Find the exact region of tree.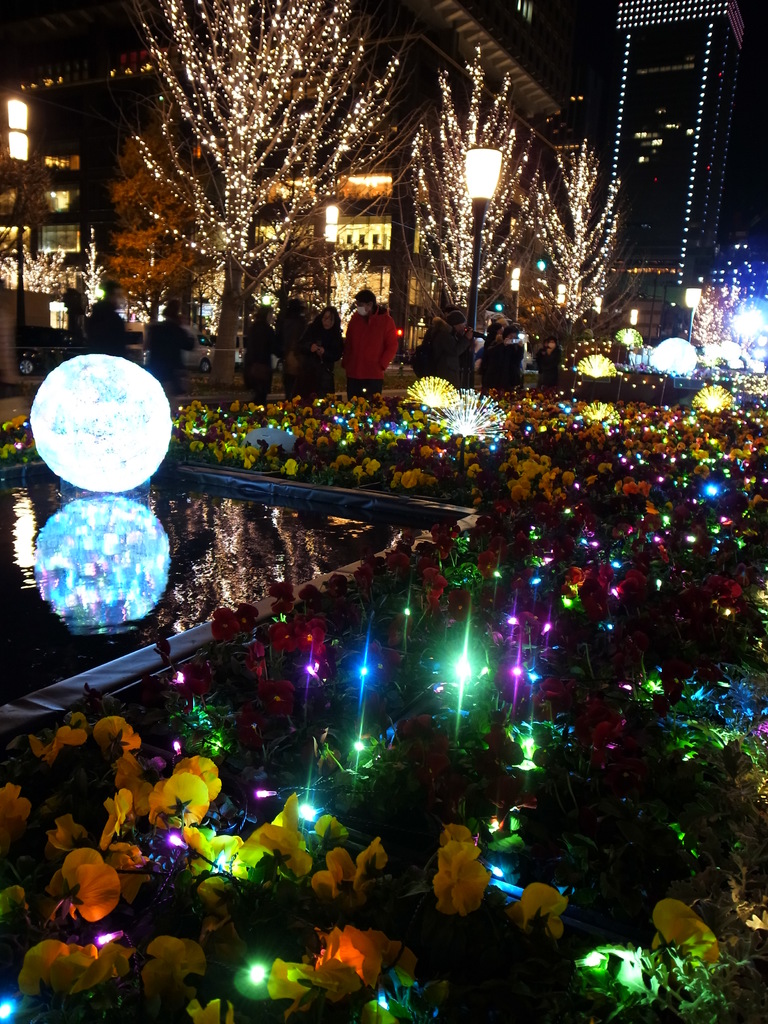
Exact region: [x1=121, y1=0, x2=406, y2=396].
